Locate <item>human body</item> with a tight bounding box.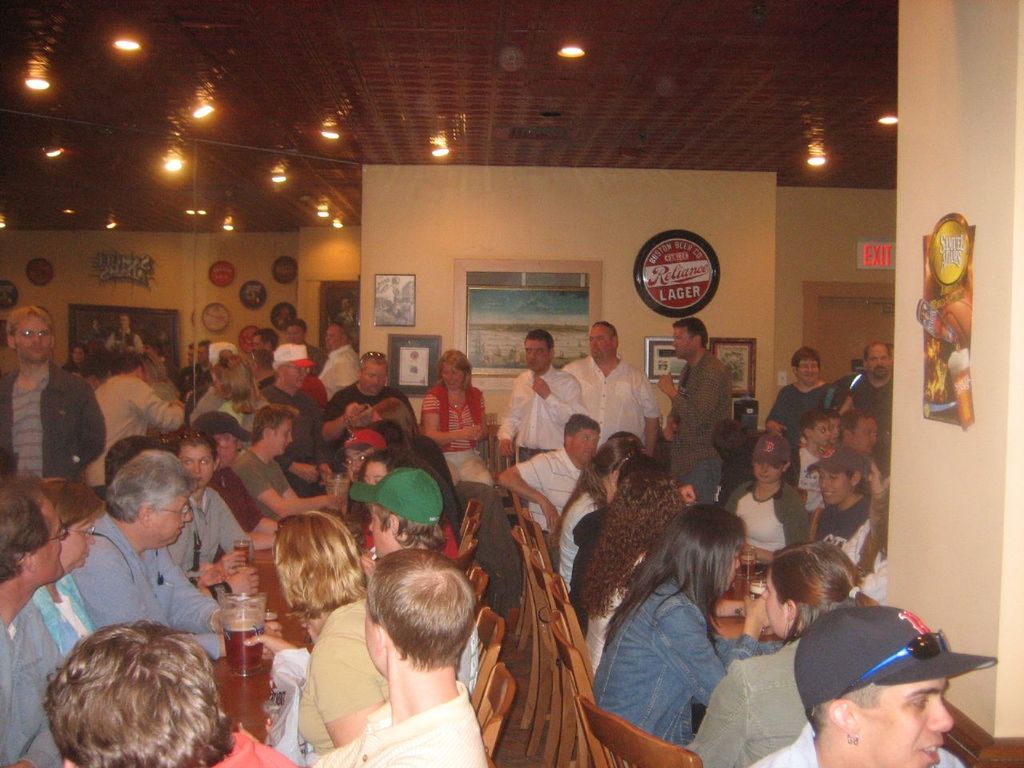
(173,433,274,578).
